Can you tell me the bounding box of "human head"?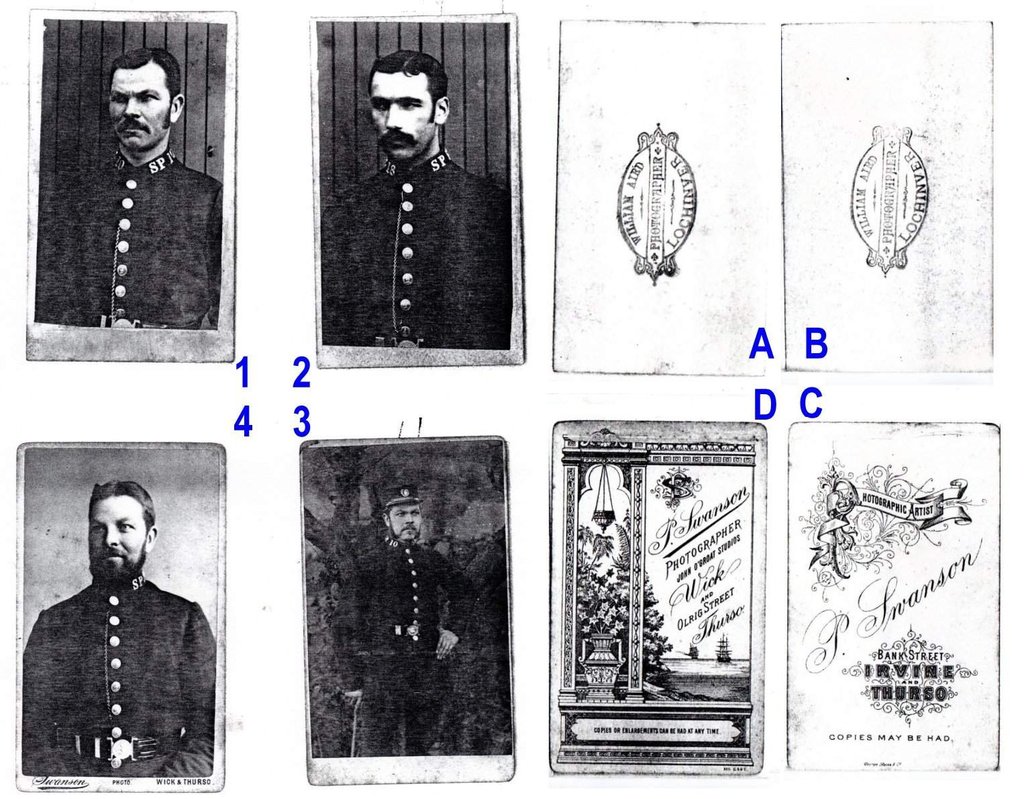
pyautogui.locateOnScreen(385, 485, 426, 542).
